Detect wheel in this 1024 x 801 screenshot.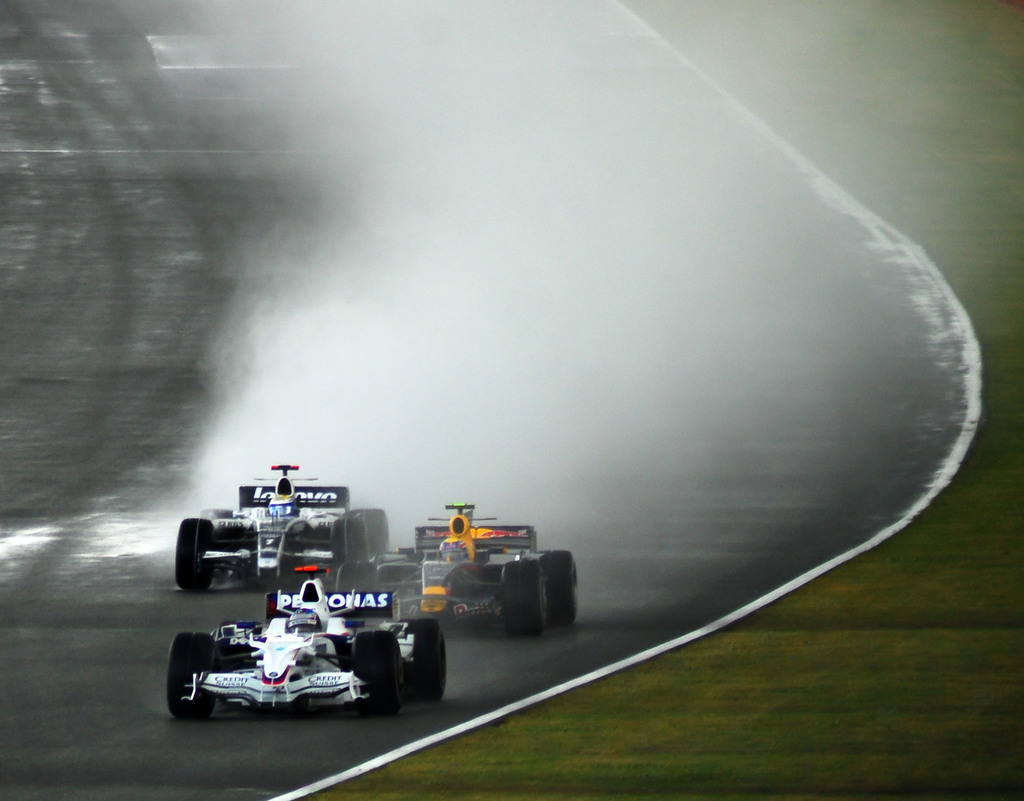
Detection: [left=351, top=626, right=411, bottom=714].
